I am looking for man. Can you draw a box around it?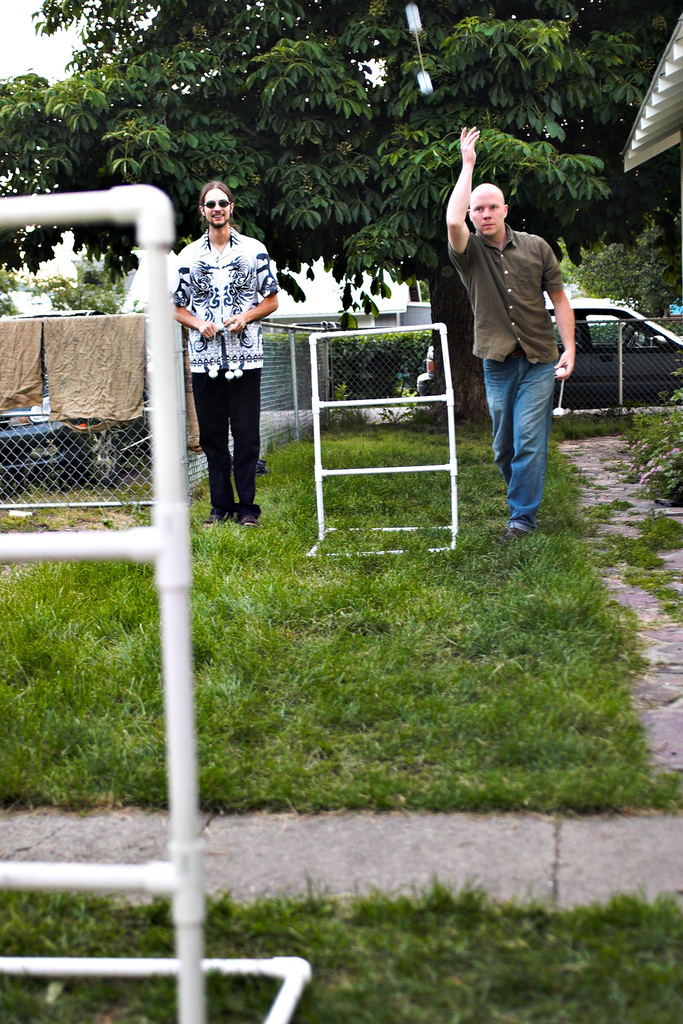
Sure, the bounding box is <box>171,178,279,527</box>.
